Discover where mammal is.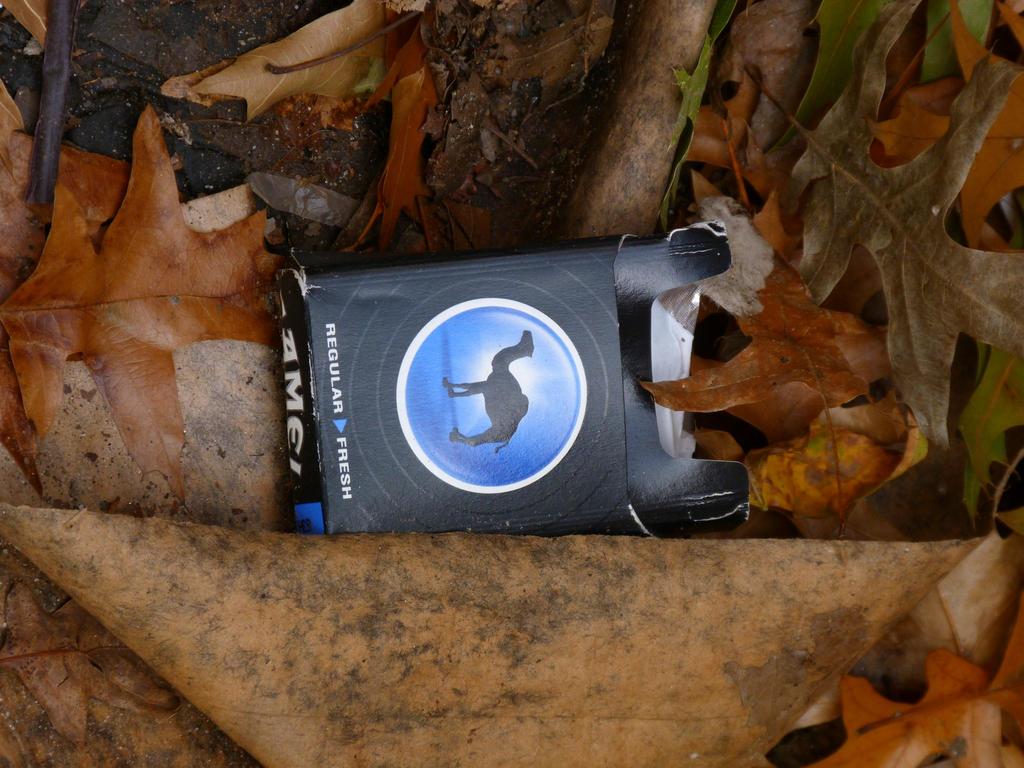
Discovered at [left=433, top=349, right=524, bottom=446].
